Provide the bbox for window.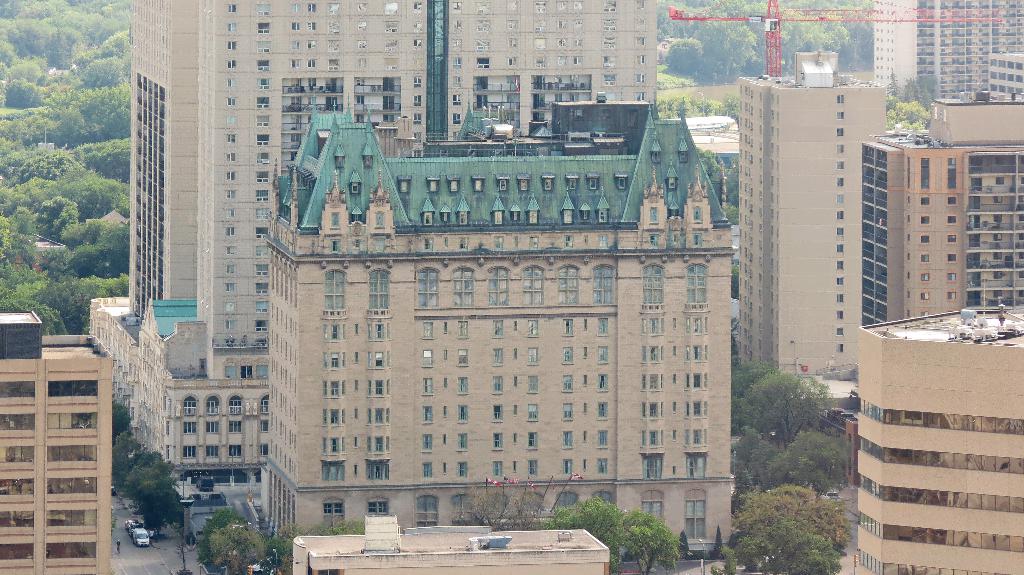
(513,349,517,360).
